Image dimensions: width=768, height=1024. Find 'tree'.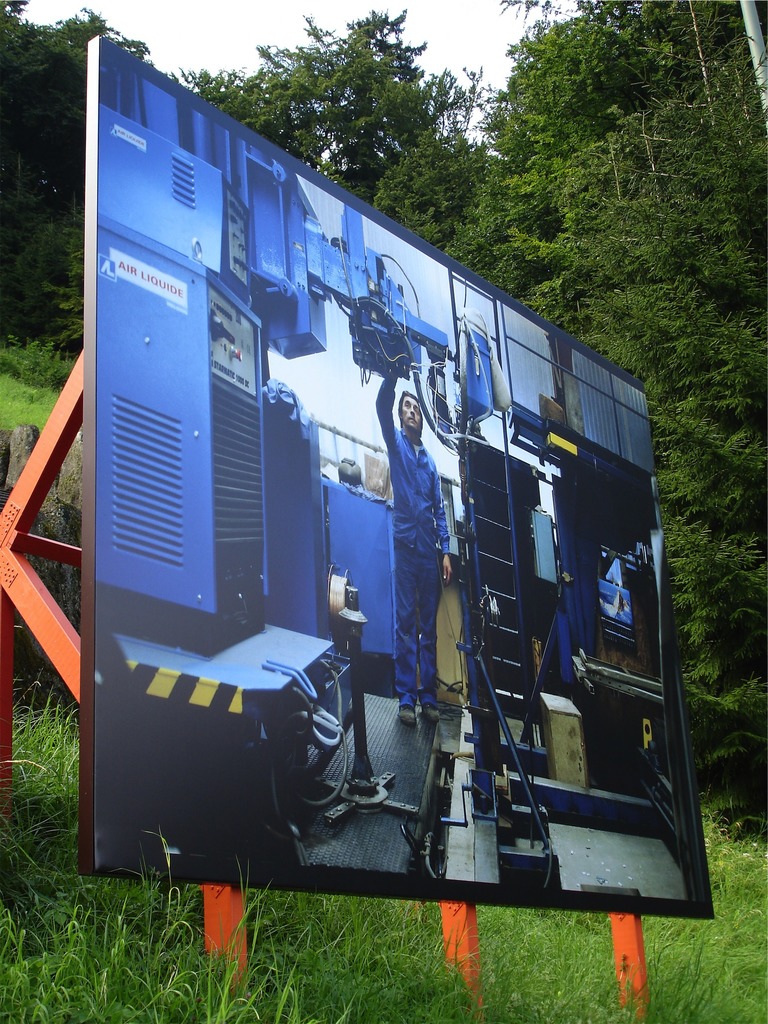
{"x1": 658, "y1": 323, "x2": 767, "y2": 825}.
